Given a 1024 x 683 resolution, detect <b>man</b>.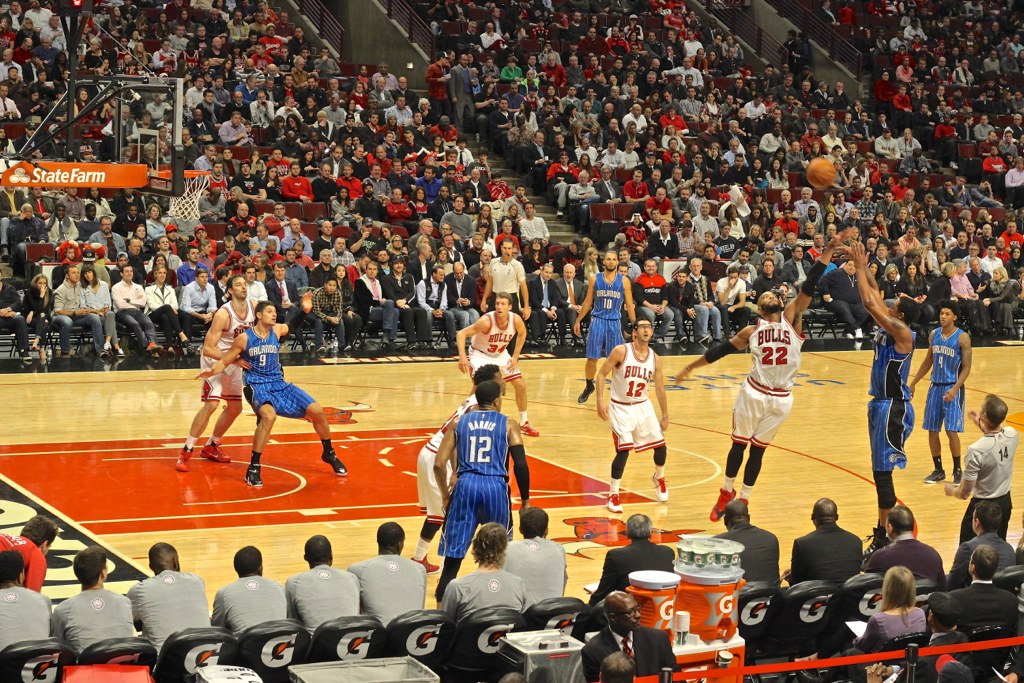
<region>663, 137, 689, 166</region>.
